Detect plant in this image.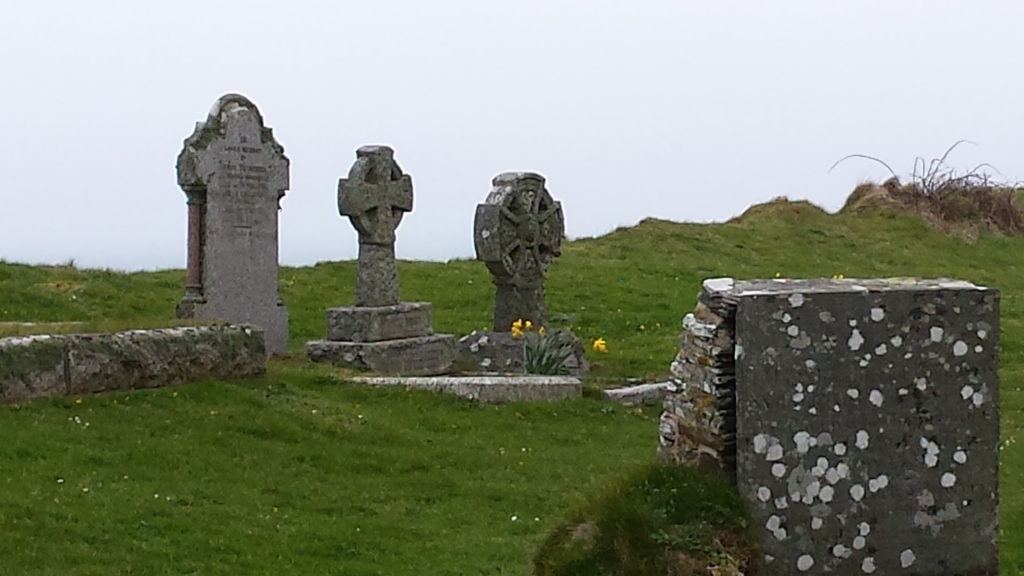
Detection: 530,502,715,575.
